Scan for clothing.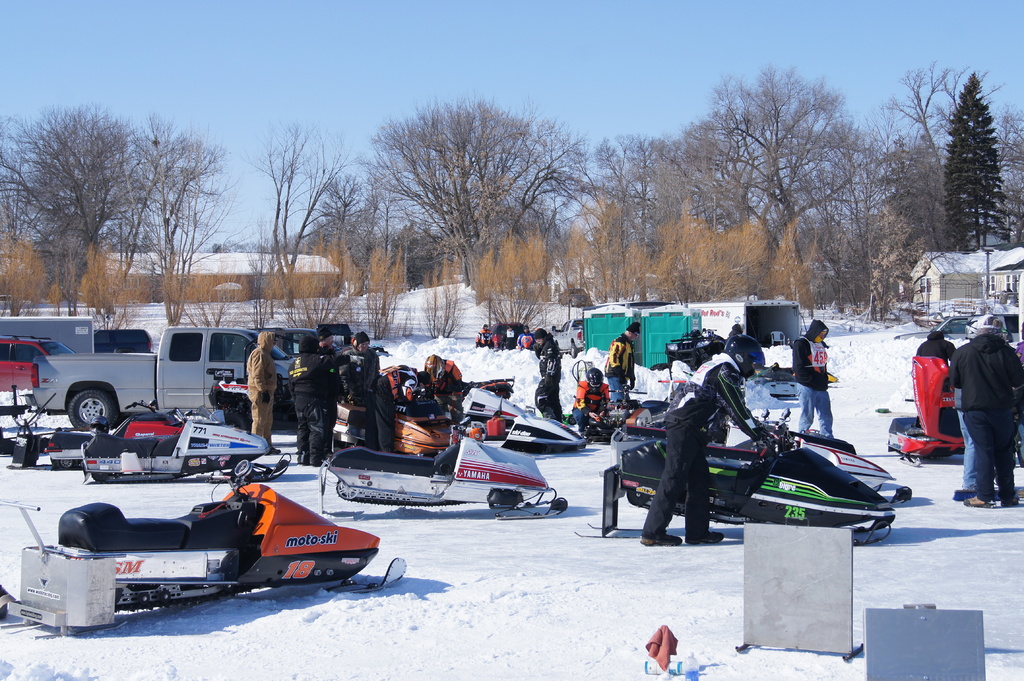
Scan result: (500,330,515,350).
